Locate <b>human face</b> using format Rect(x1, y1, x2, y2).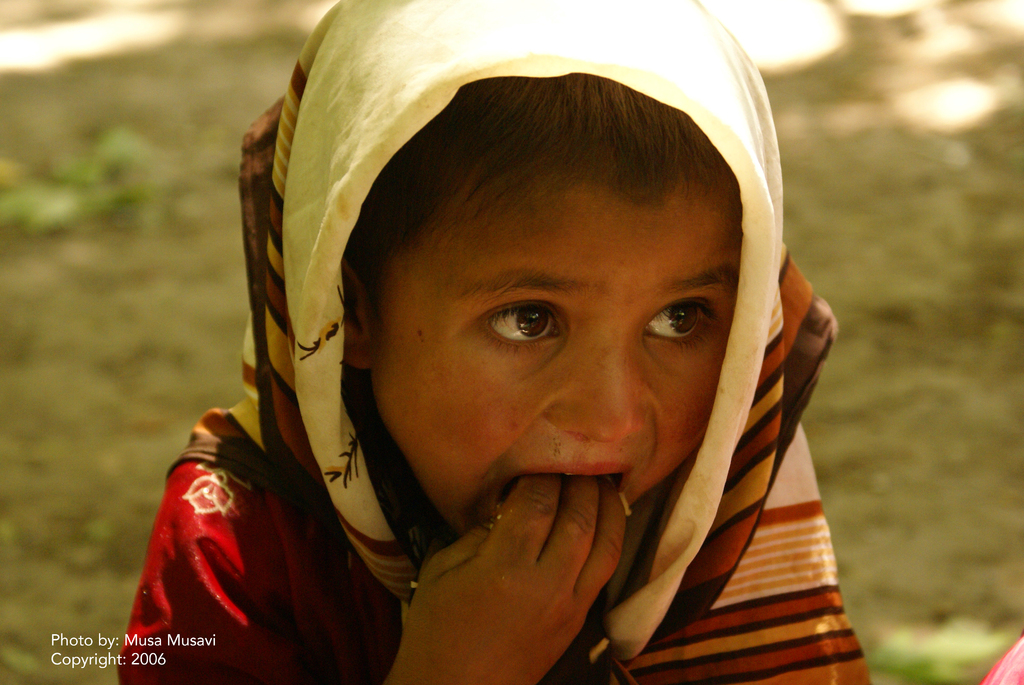
Rect(372, 162, 740, 536).
